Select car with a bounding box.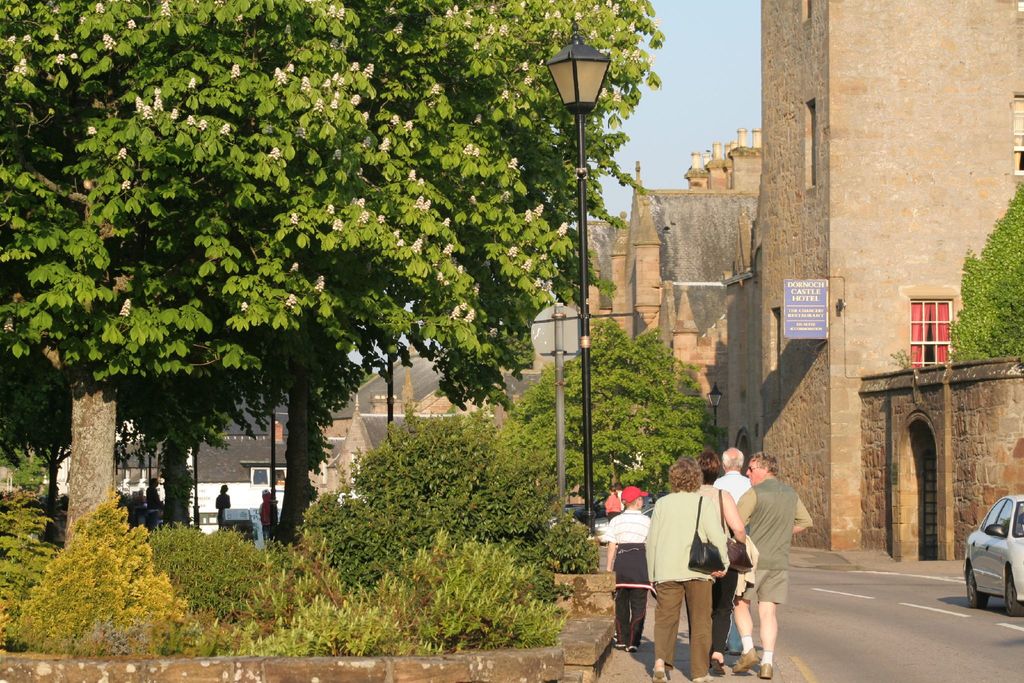
l=548, t=491, r=669, b=525.
